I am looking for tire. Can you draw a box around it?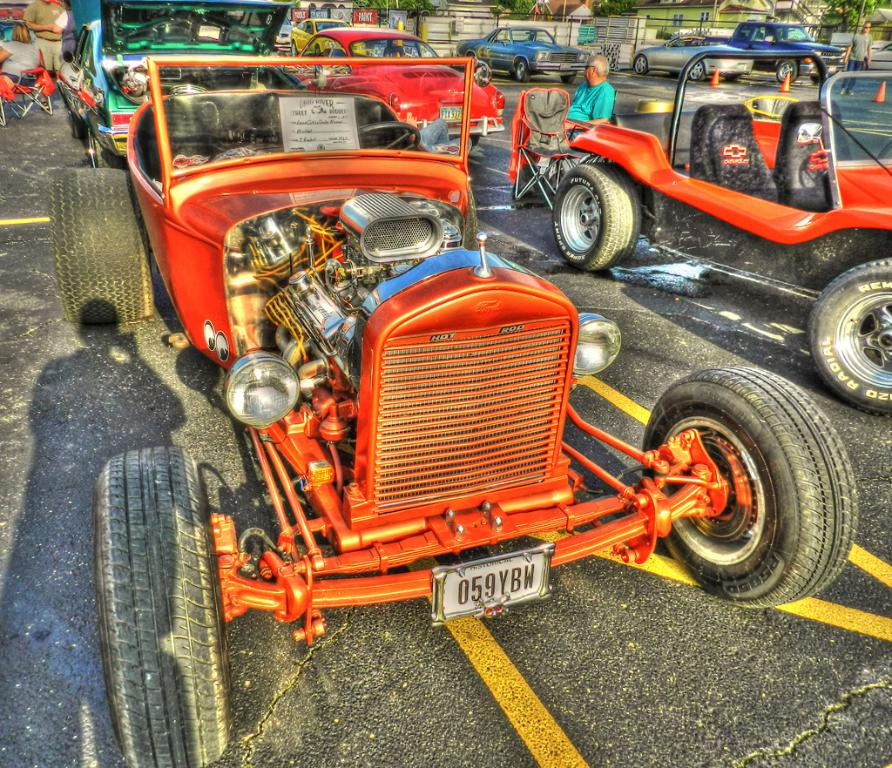
Sure, the bounding box is 558/72/578/87.
